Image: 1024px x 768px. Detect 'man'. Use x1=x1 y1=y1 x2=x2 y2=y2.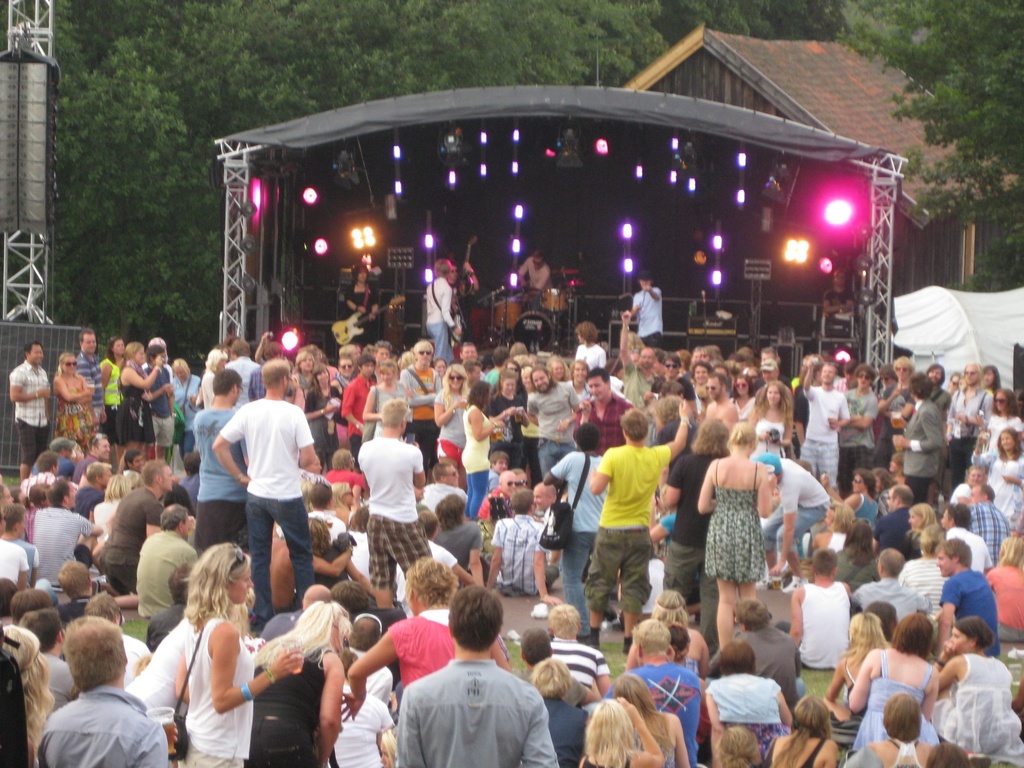
x1=849 y1=545 x2=929 y2=618.
